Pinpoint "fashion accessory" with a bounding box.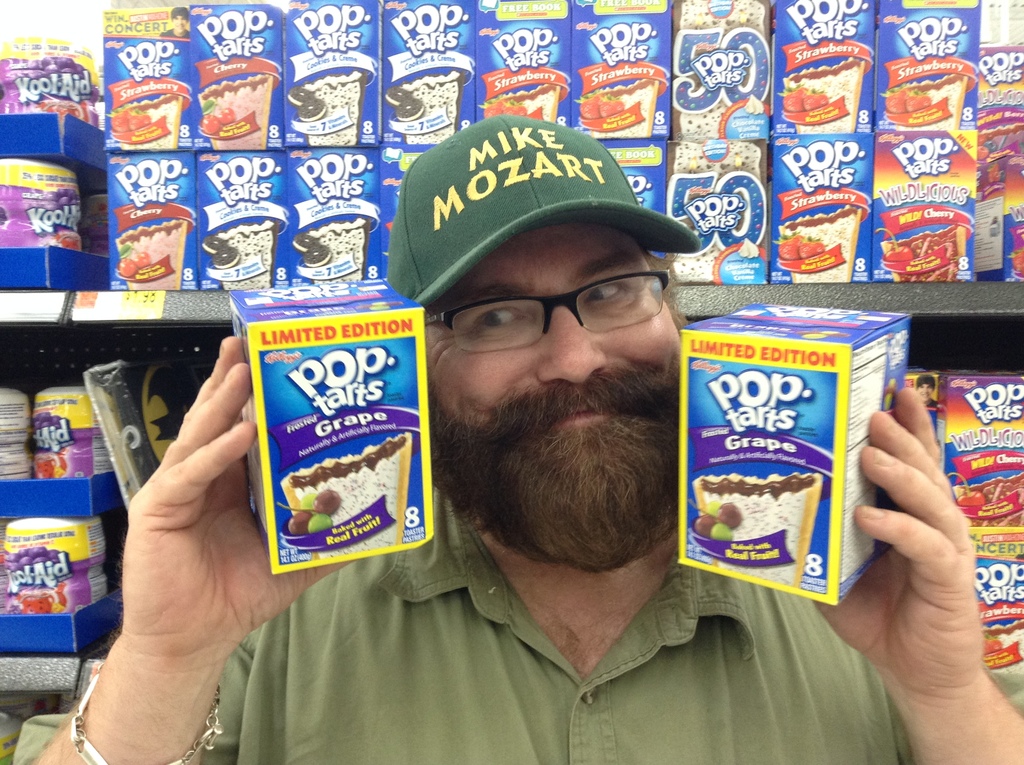
crop(386, 118, 703, 303).
